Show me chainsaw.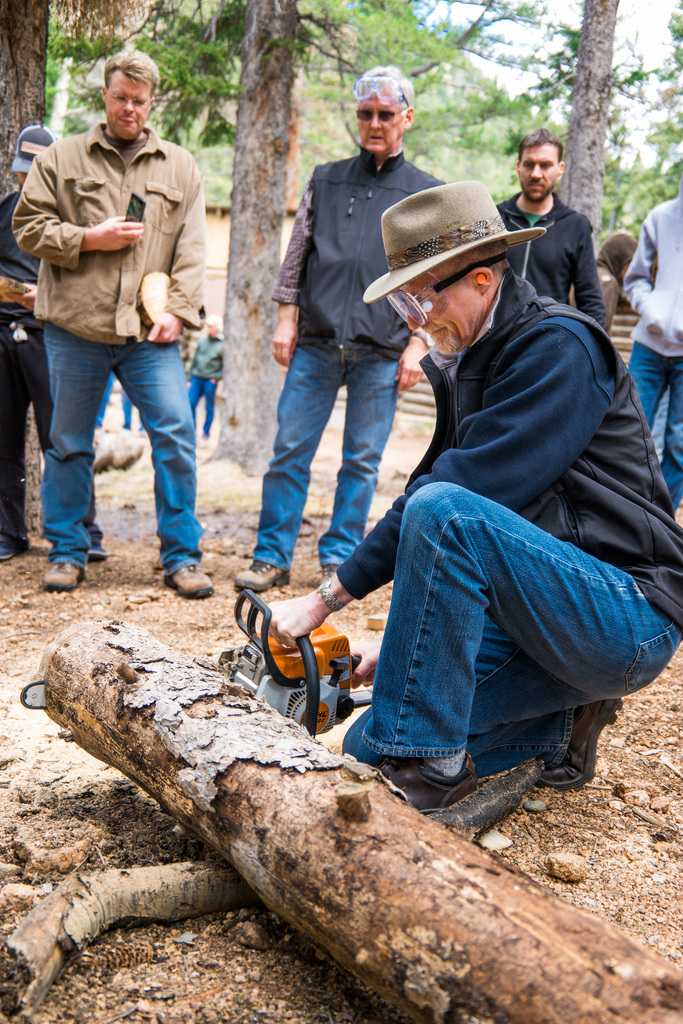
chainsaw is here: l=17, t=589, r=376, b=742.
